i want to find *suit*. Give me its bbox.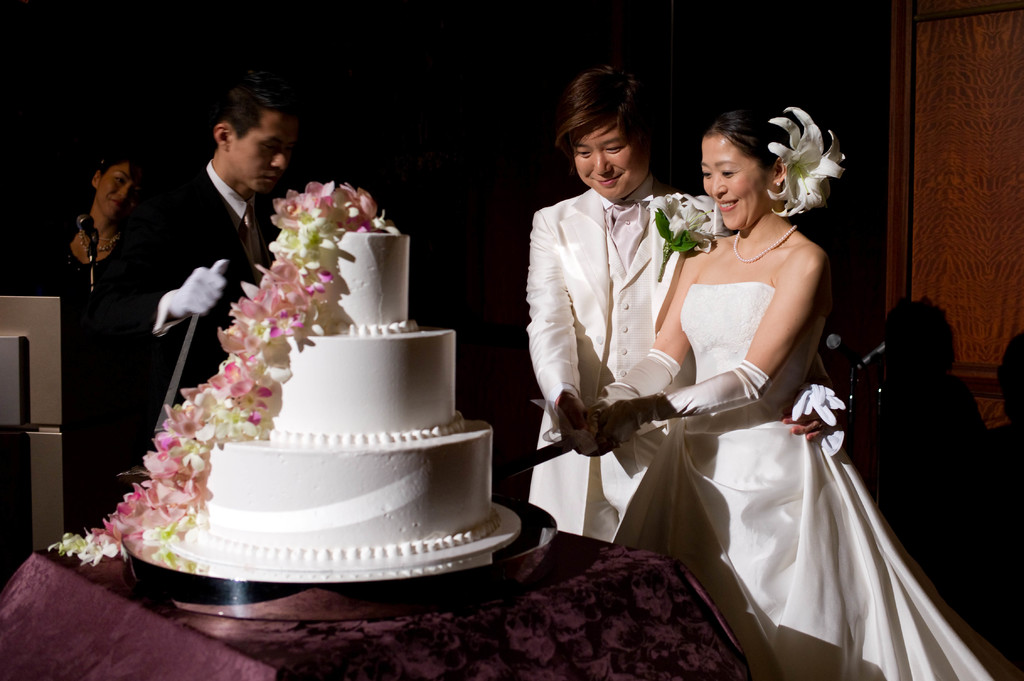
<bbox>522, 177, 736, 547</bbox>.
